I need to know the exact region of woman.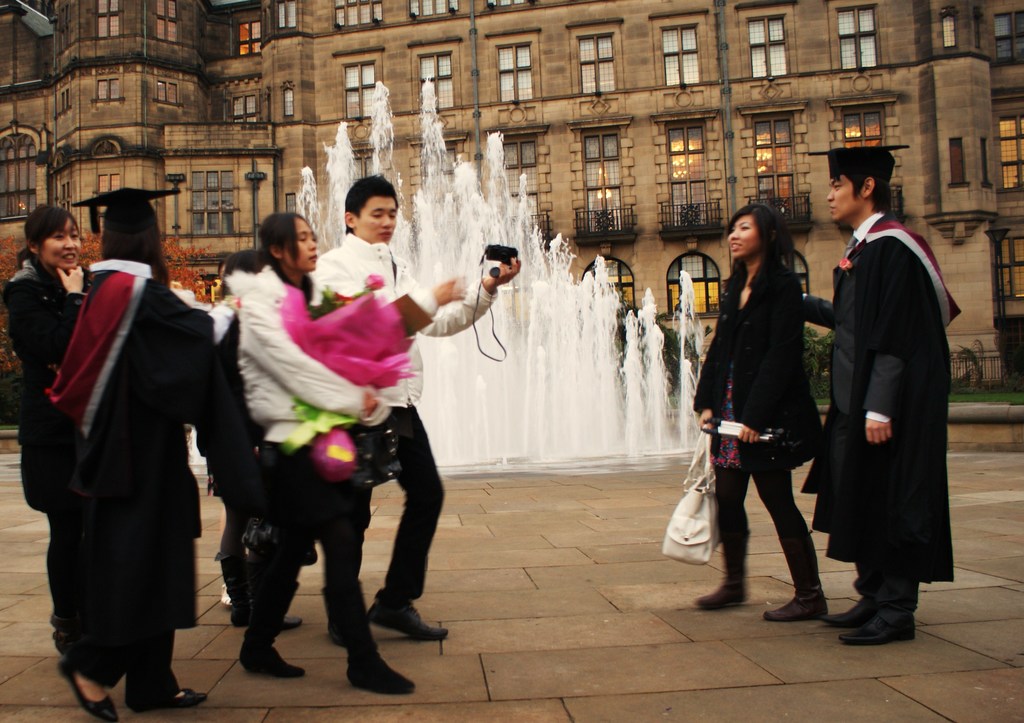
Region: 705,197,838,612.
